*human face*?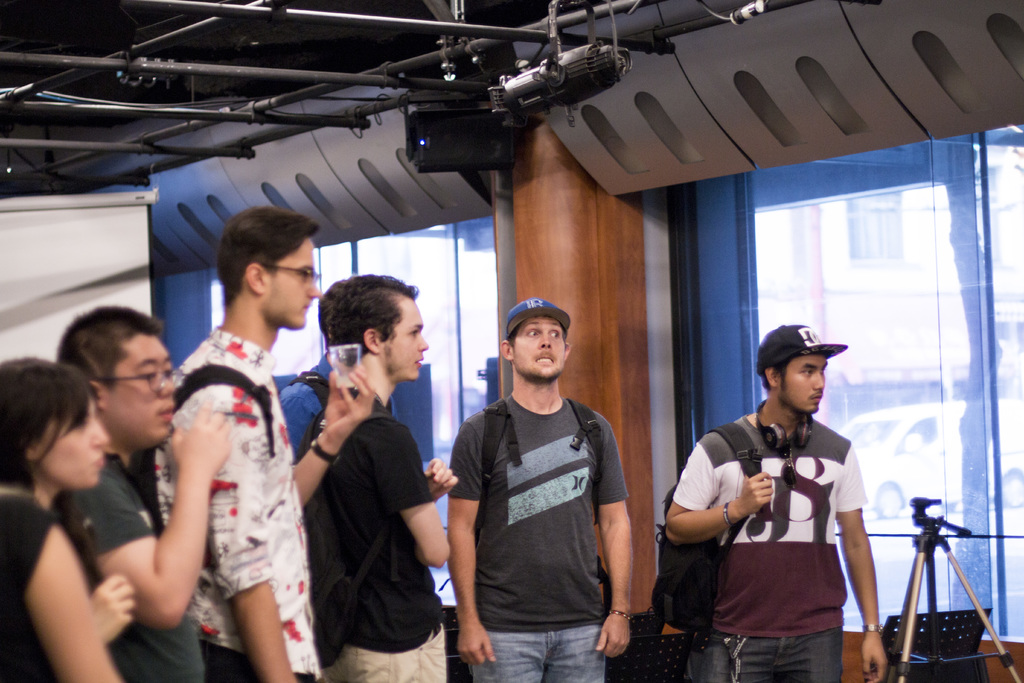
<bbox>381, 296, 435, 381</bbox>
